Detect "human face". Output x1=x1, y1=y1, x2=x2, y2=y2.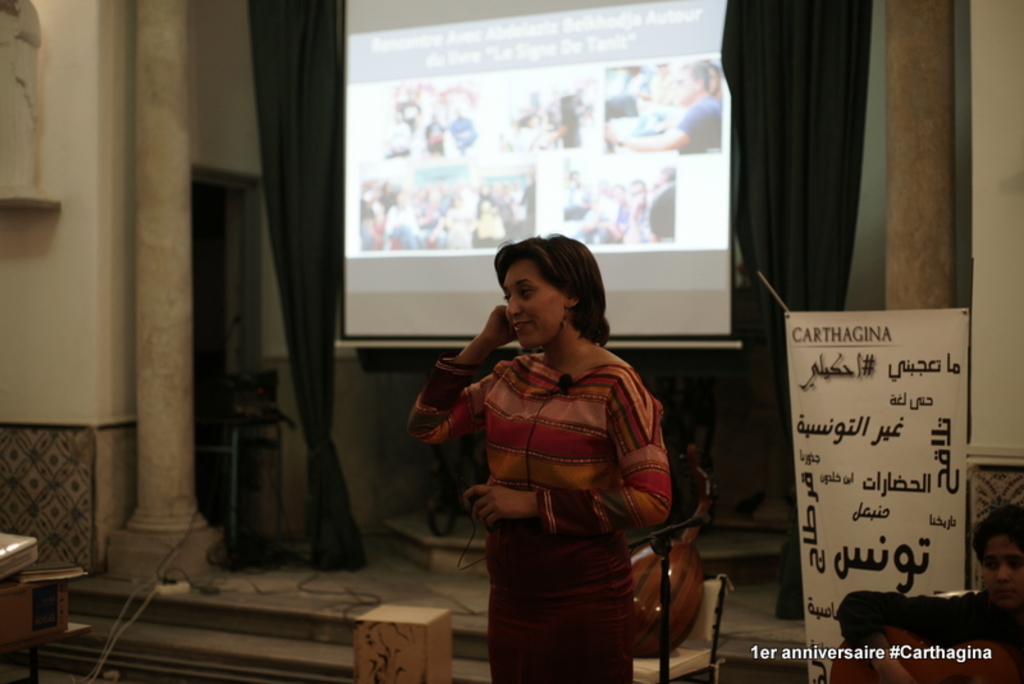
x1=498, y1=256, x2=564, y2=354.
